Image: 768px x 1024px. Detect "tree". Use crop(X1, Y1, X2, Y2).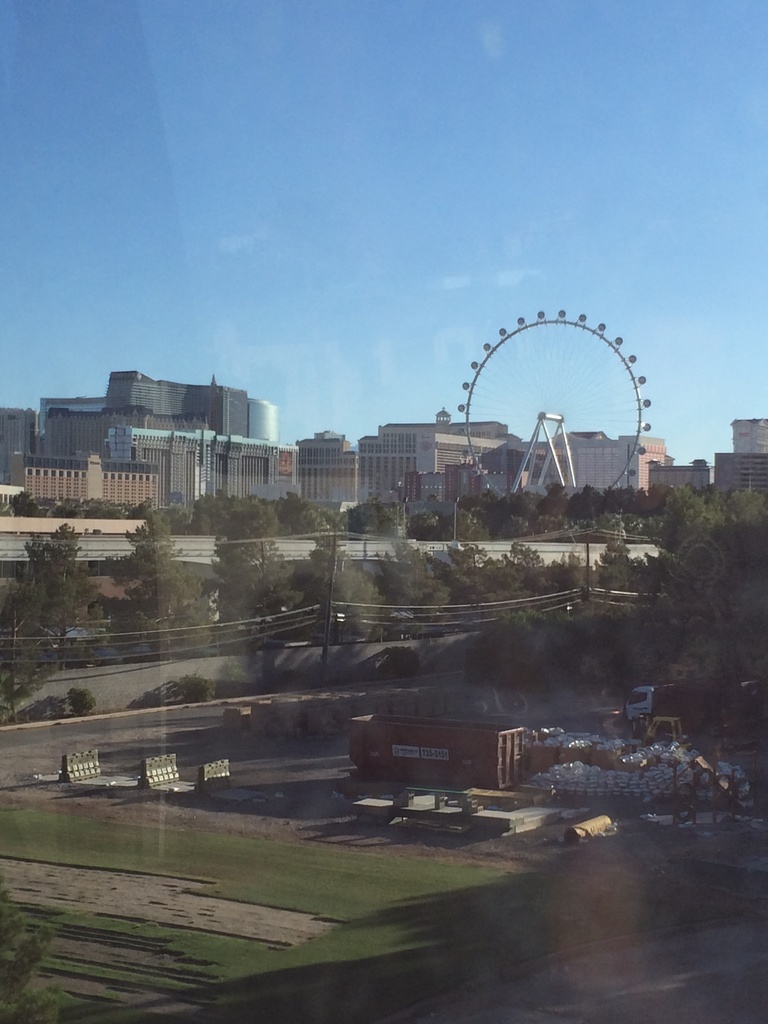
crop(376, 641, 422, 681).
